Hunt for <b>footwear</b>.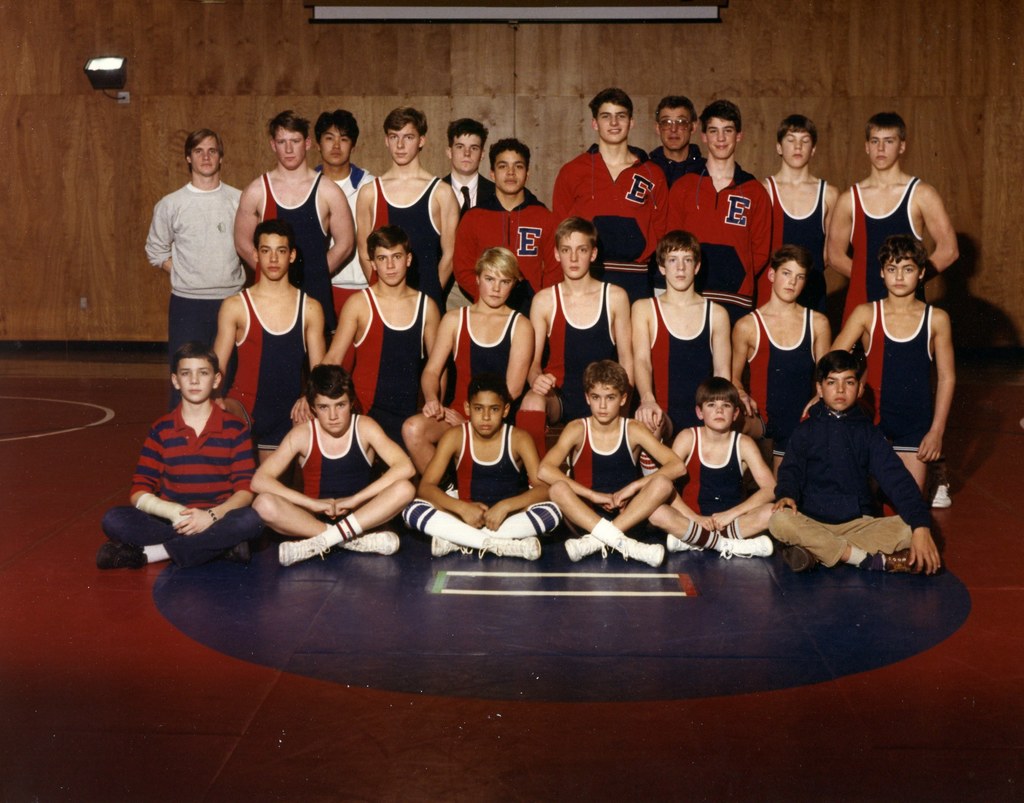
Hunted down at left=353, top=530, right=397, bottom=556.
